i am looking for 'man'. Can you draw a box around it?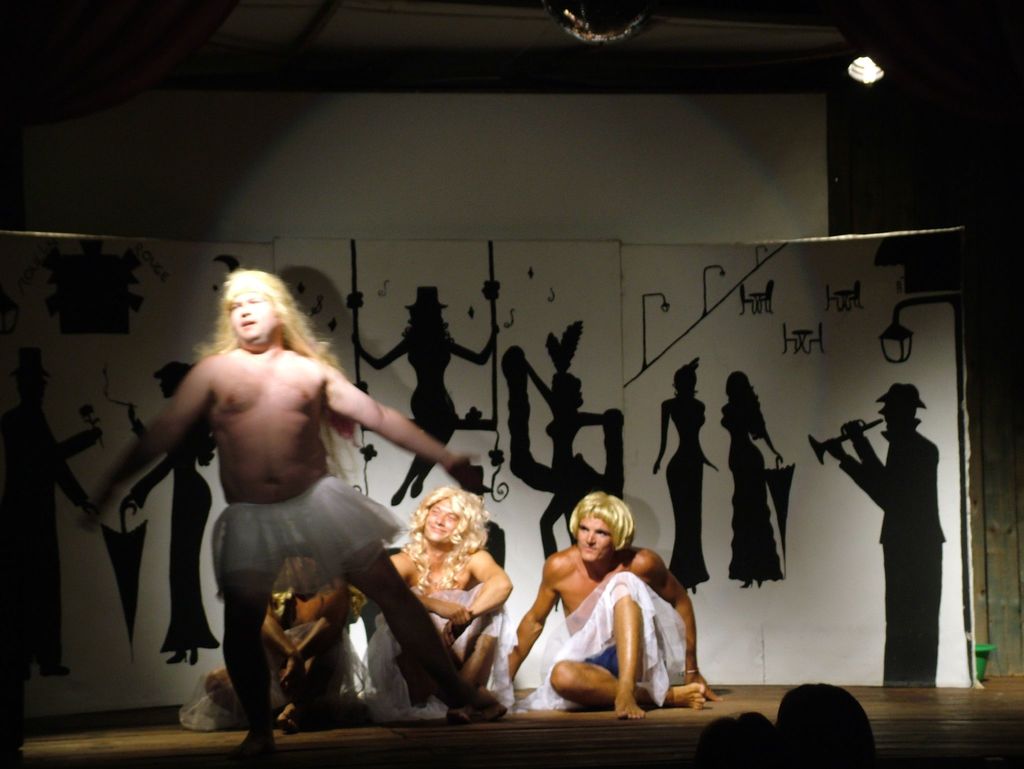
Sure, the bounding box is 500, 486, 732, 736.
